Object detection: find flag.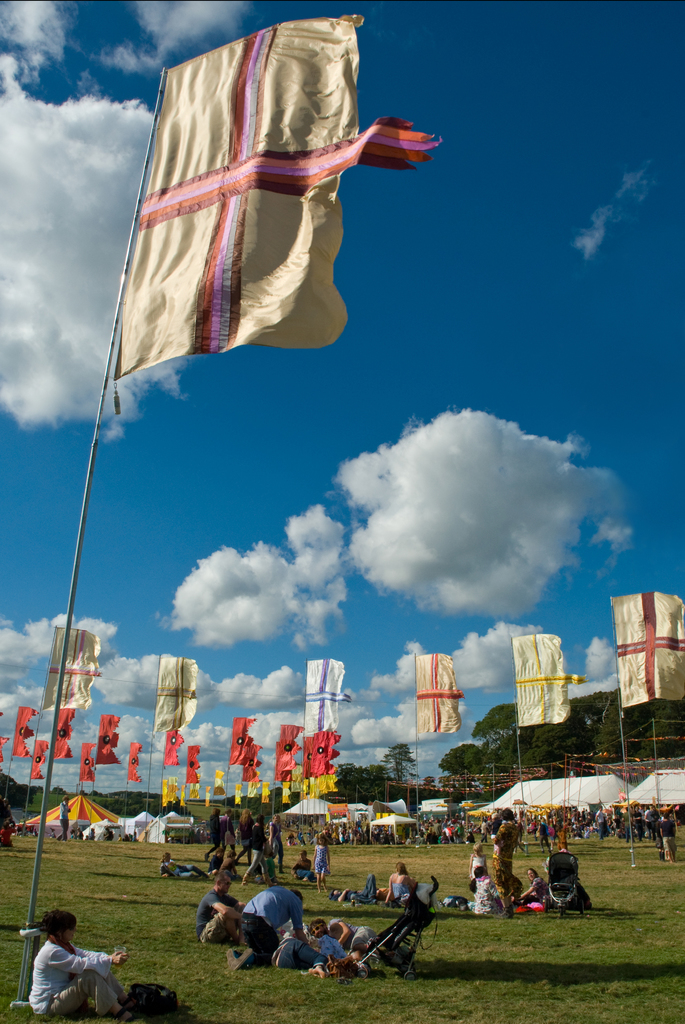
l=213, t=769, r=225, b=792.
